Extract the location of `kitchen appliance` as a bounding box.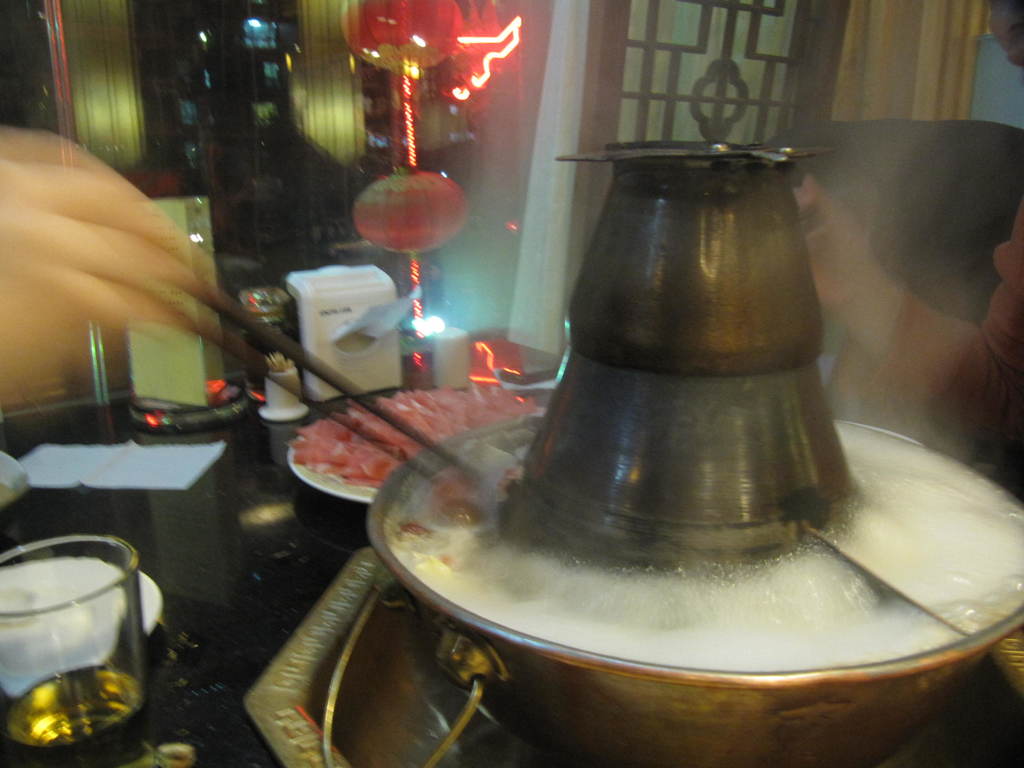
<region>142, 268, 483, 484</region>.
